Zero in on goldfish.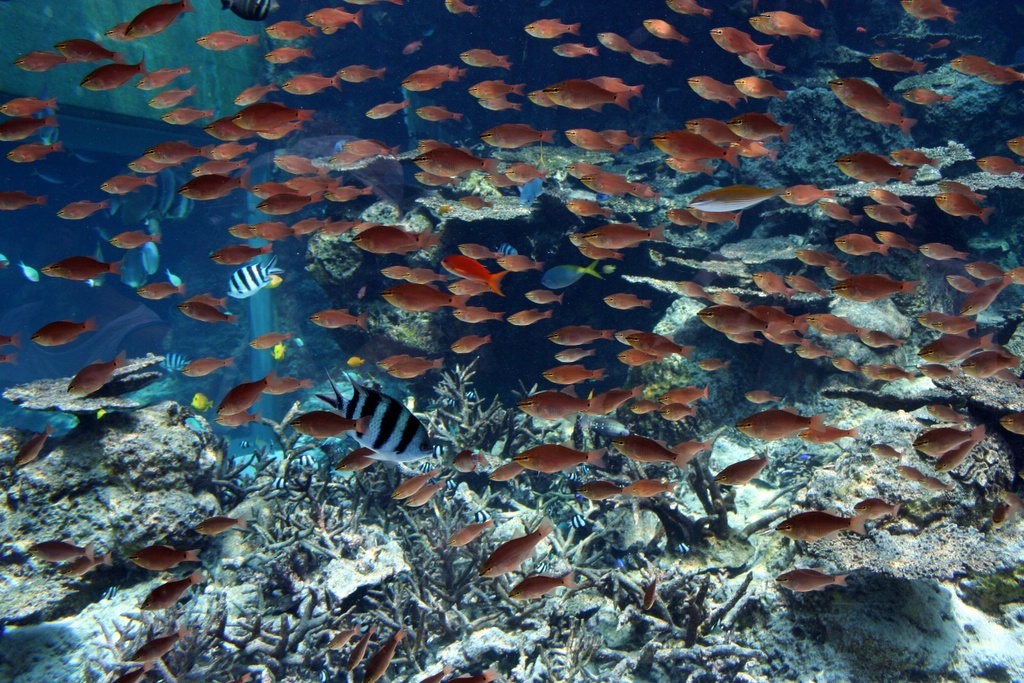
Zeroed in: 102,20,129,47.
